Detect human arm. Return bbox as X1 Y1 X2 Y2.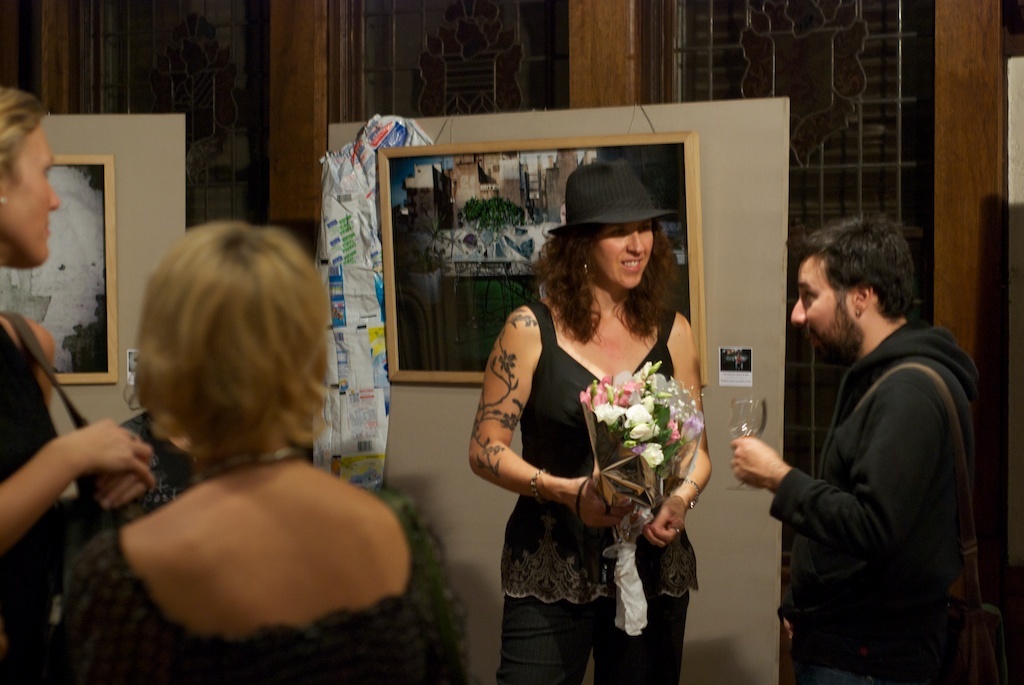
0 436 162 555.
